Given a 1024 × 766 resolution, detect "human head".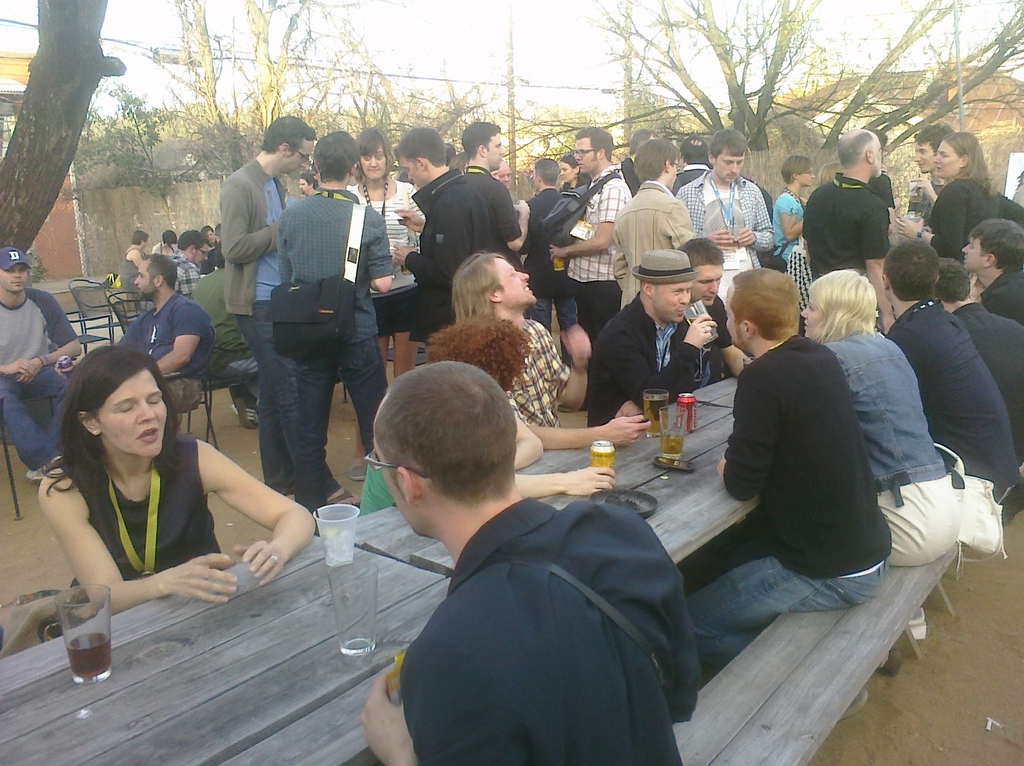
x1=0, y1=246, x2=31, y2=293.
